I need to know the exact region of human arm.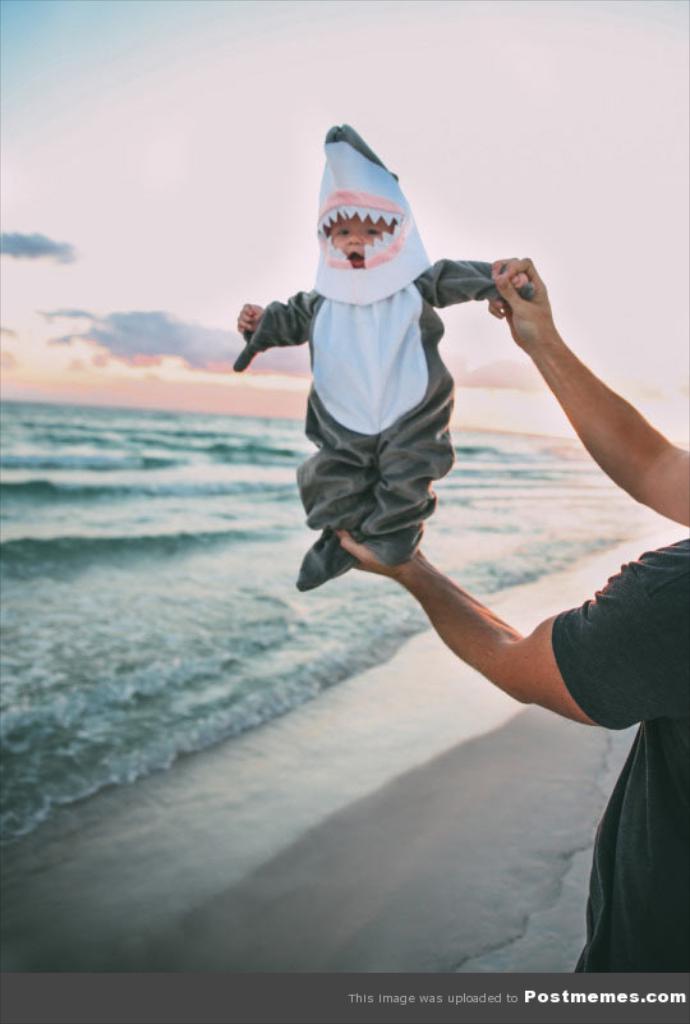
Region: left=330, top=528, right=689, bottom=725.
